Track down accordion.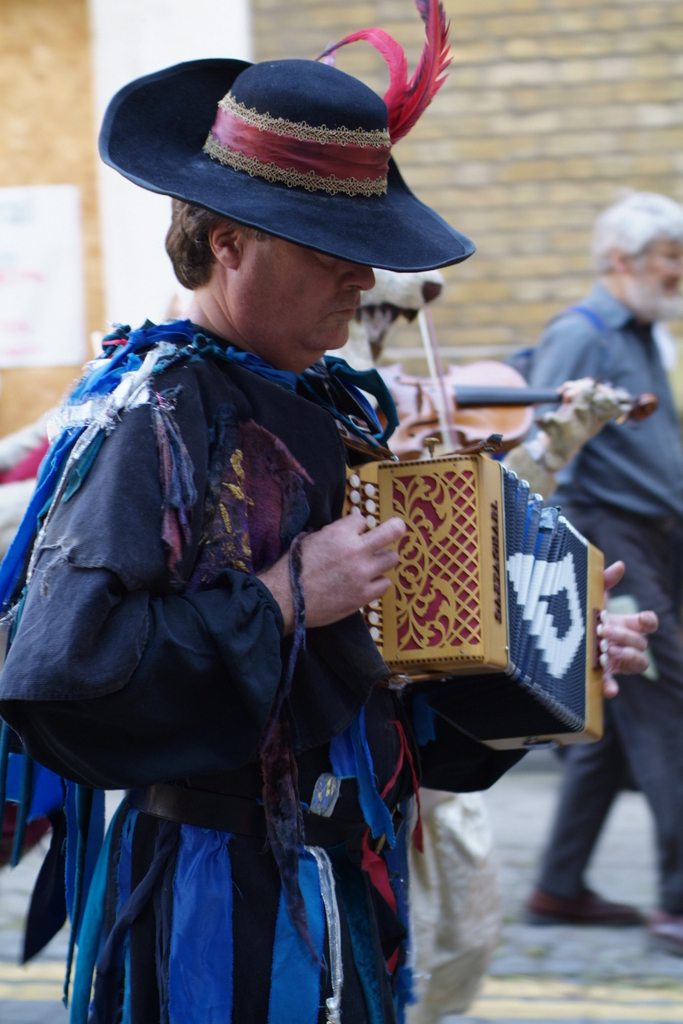
Tracked to box(337, 421, 620, 754).
